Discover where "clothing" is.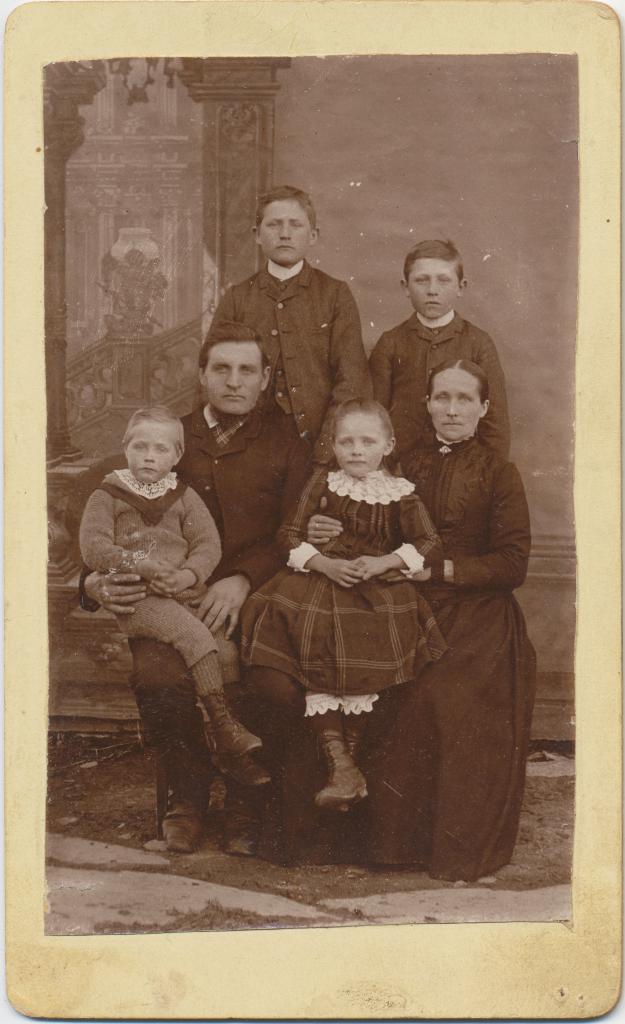
Discovered at Rect(209, 259, 360, 465).
